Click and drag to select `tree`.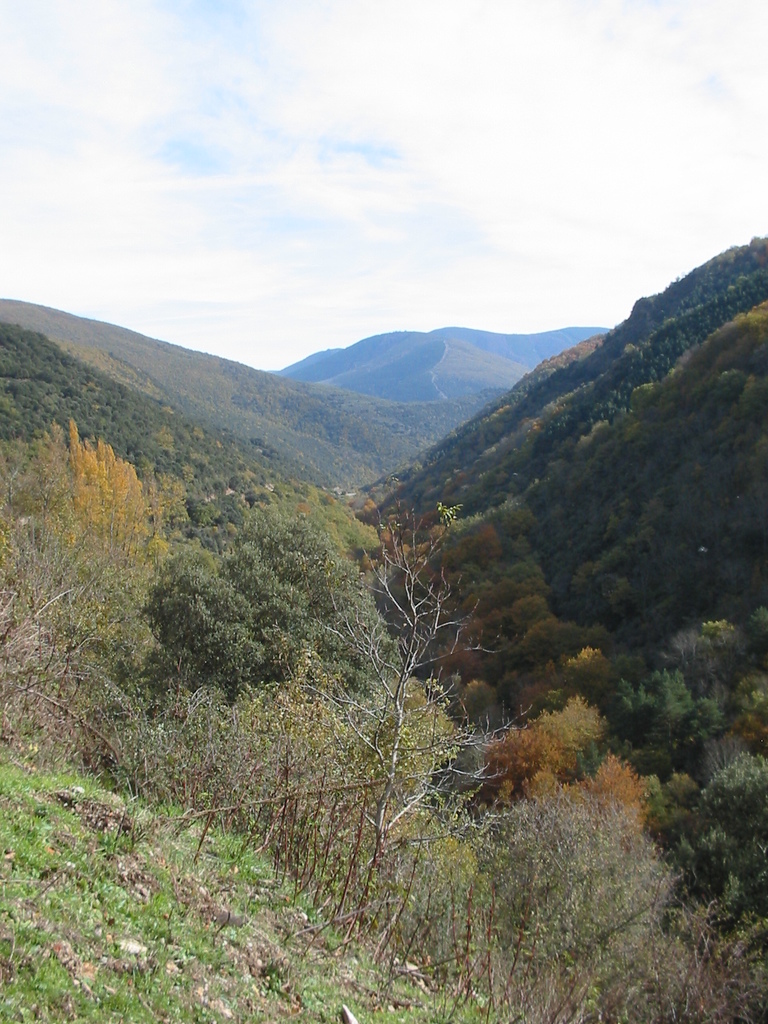
Selection: (left=288, top=429, right=516, bottom=877).
